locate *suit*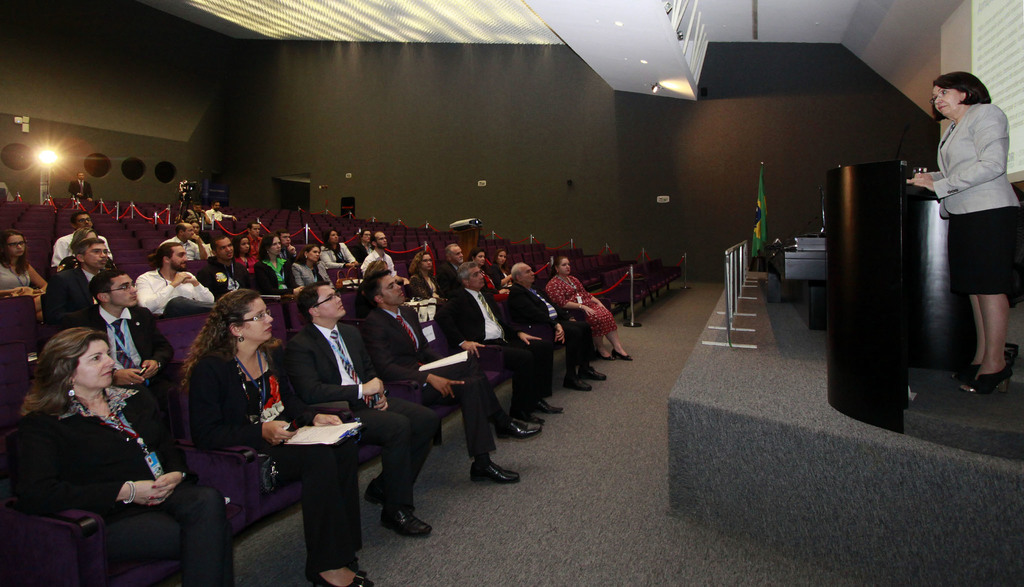
[x1=925, y1=100, x2=1023, y2=298]
